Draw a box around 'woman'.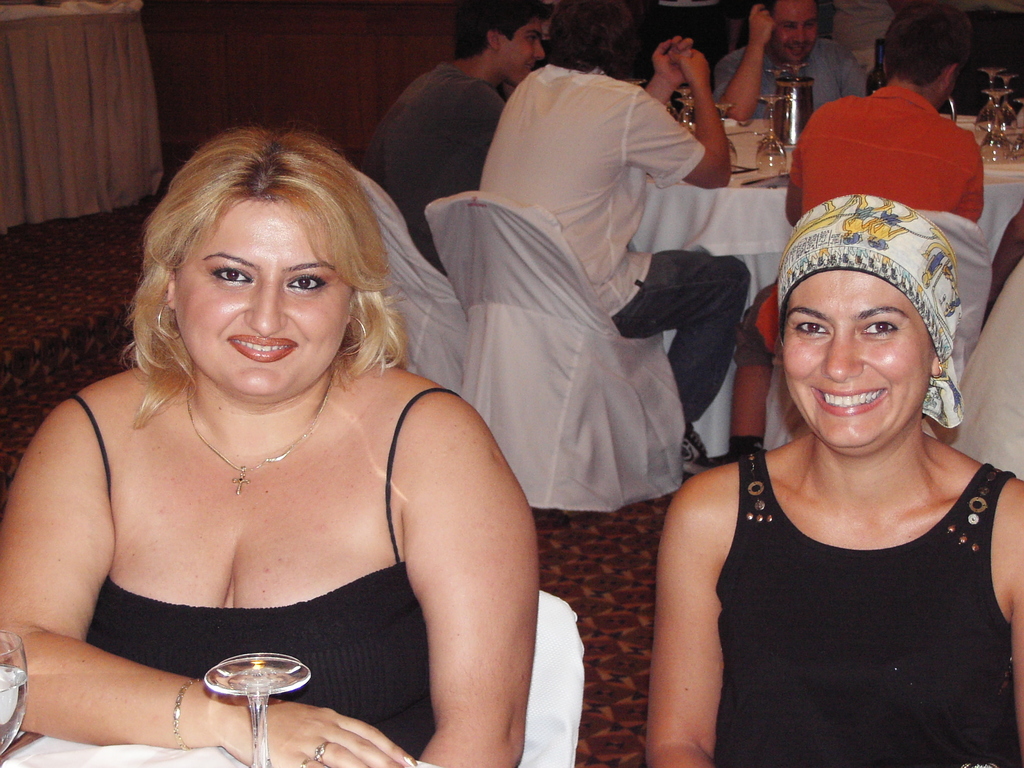
27/106/563/761.
